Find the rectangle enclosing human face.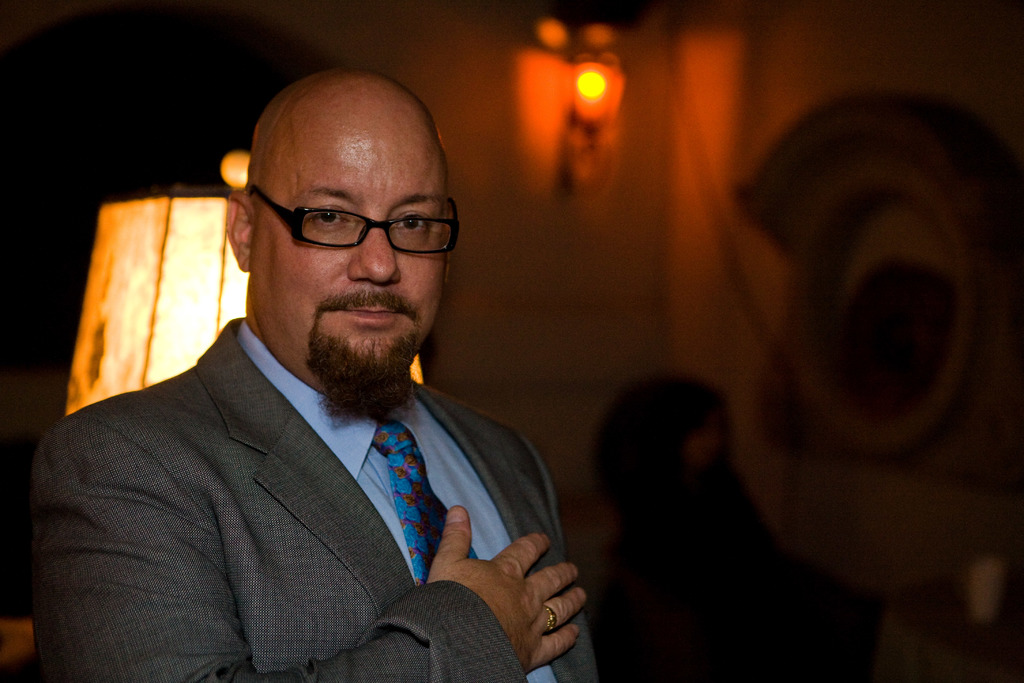
(left=251, top=114, right=445, bottom=393).
